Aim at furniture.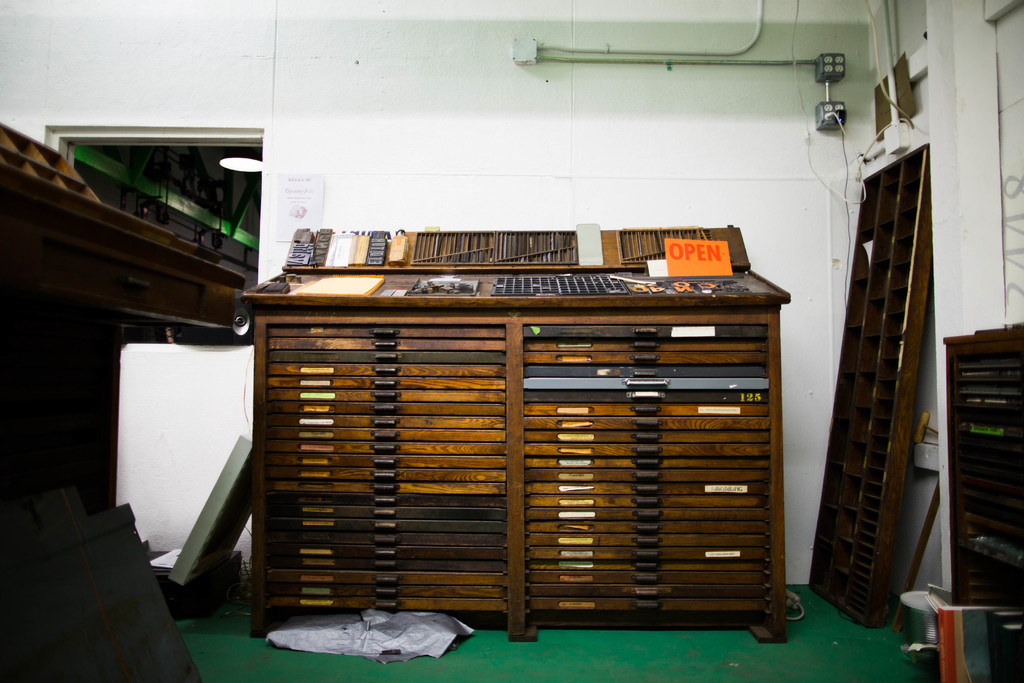
Aimed at region(243, 226, 790, 638).
